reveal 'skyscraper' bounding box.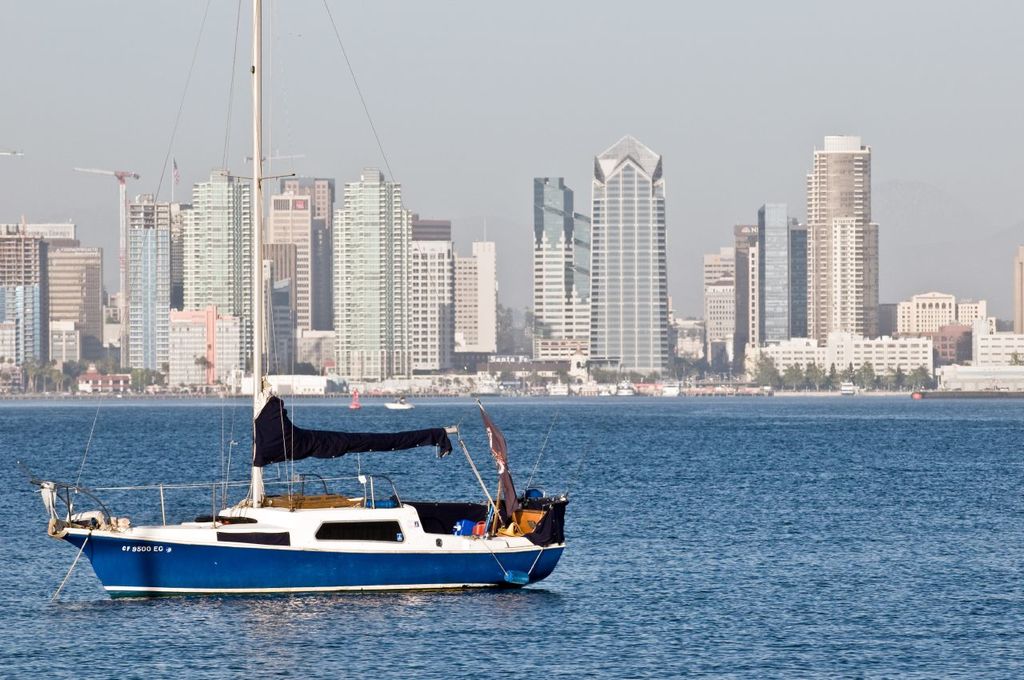
Revealed: box(545, 173, 592, 352).
